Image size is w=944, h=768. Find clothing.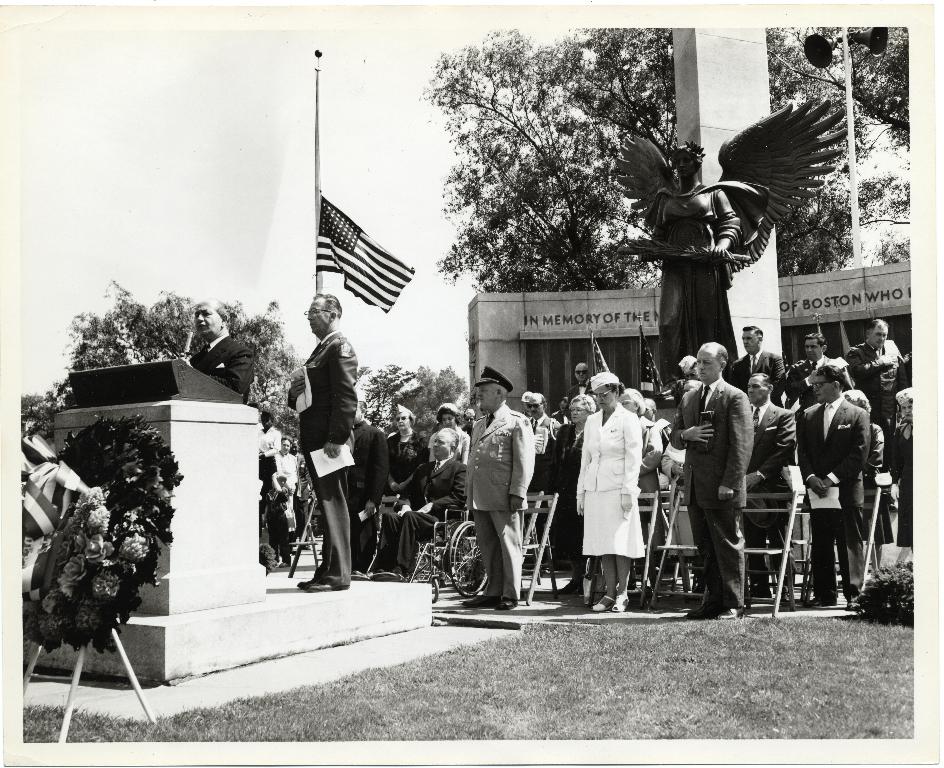
{"x1": 469, "y1": 417, "x2": 535, "y2": 597}.
